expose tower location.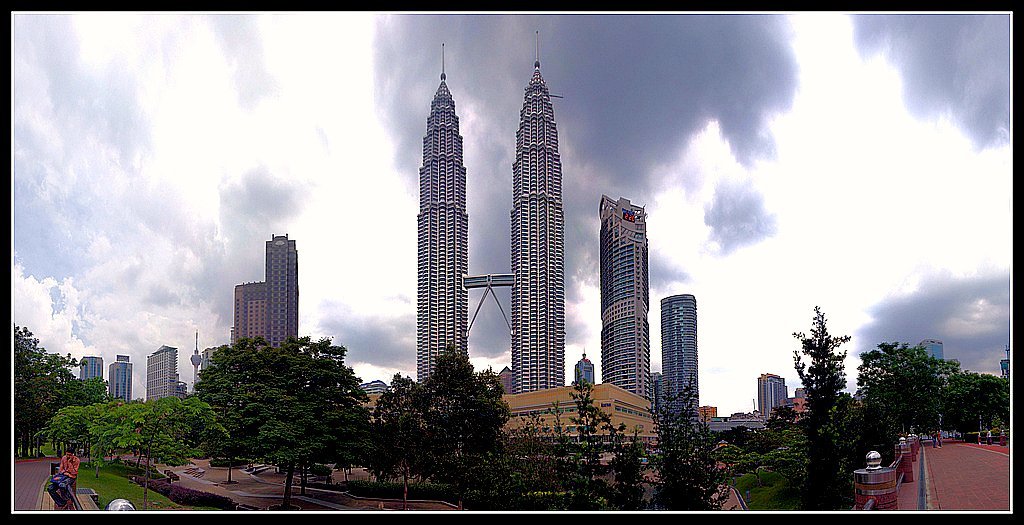
Exposed at <region>605, 193, 657, 415</region>.
